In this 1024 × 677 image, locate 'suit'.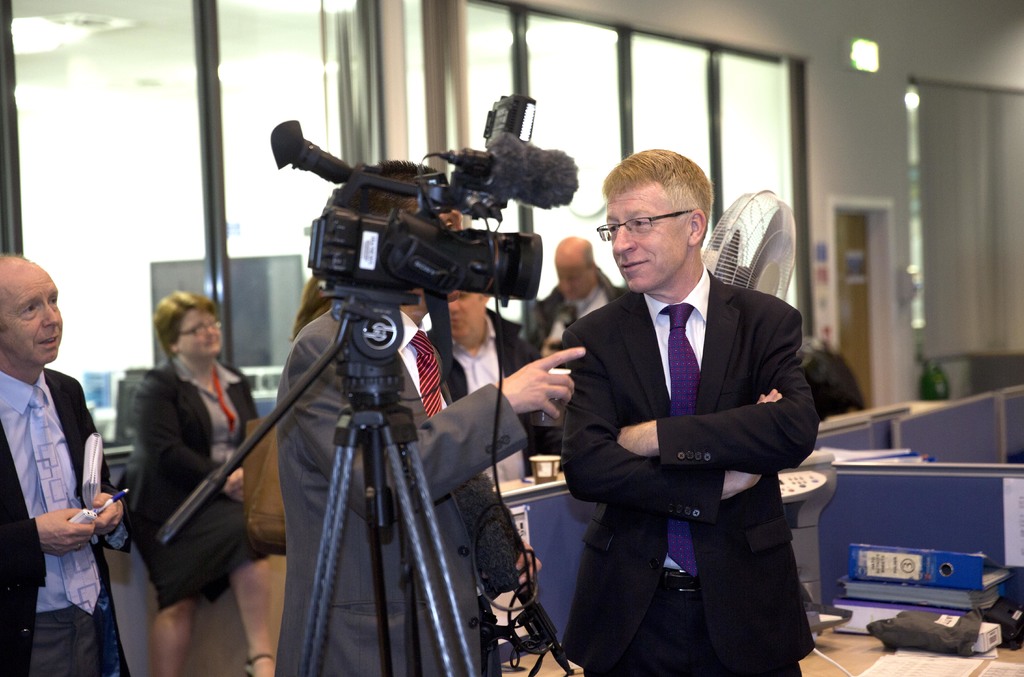
Bounding box: (8,300,115,673).
